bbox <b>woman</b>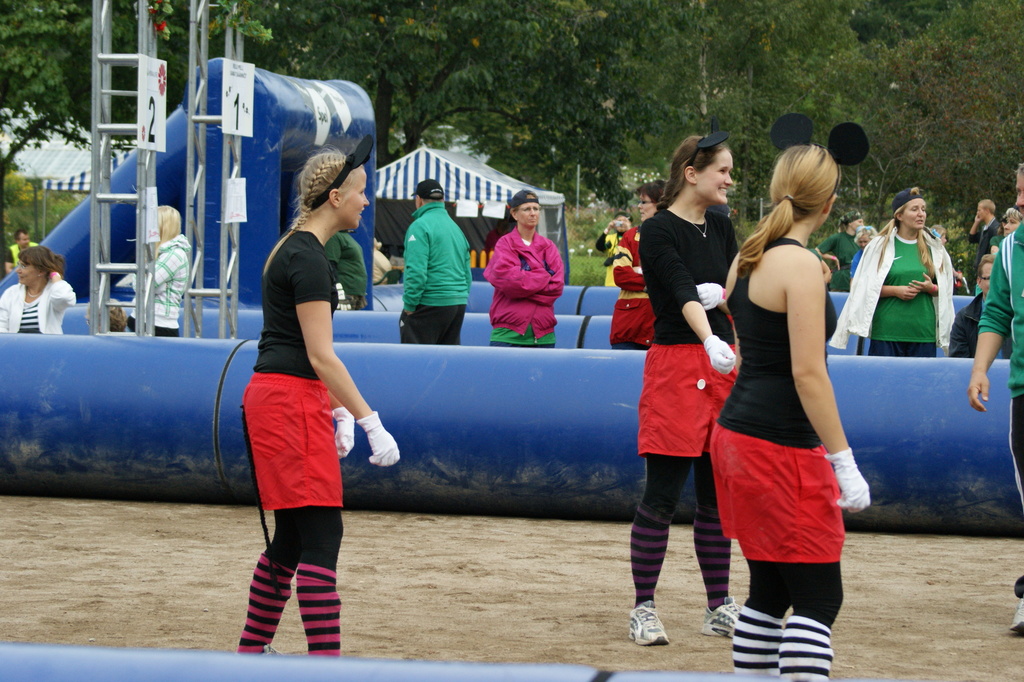
<box>609,180,671,348</box>
